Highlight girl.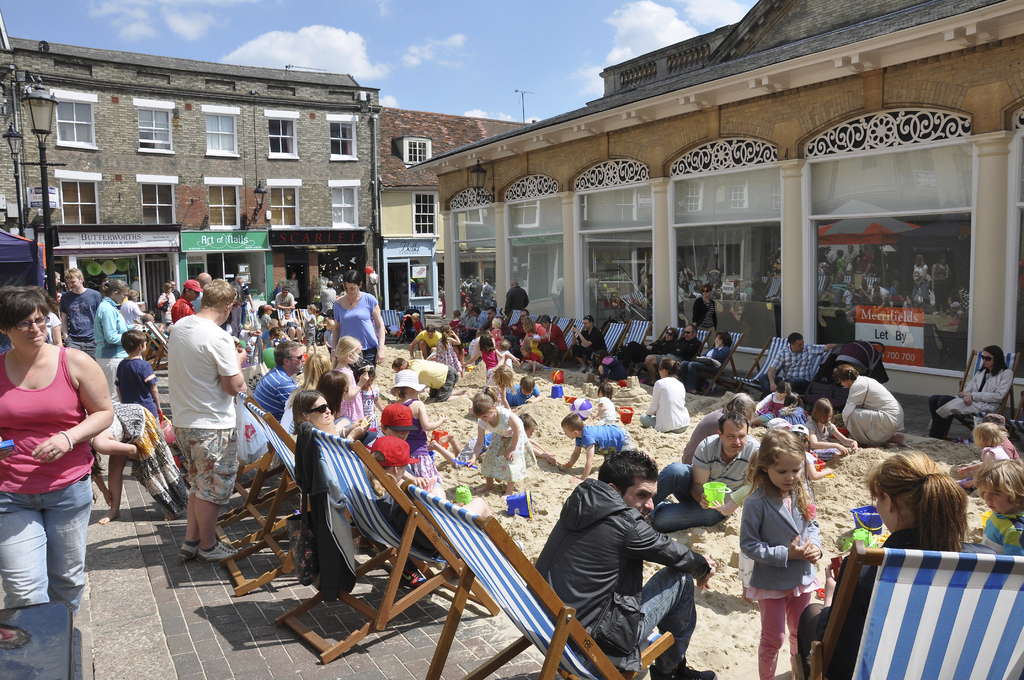
Highlighted region: rect(470, 333, 505, 380).
